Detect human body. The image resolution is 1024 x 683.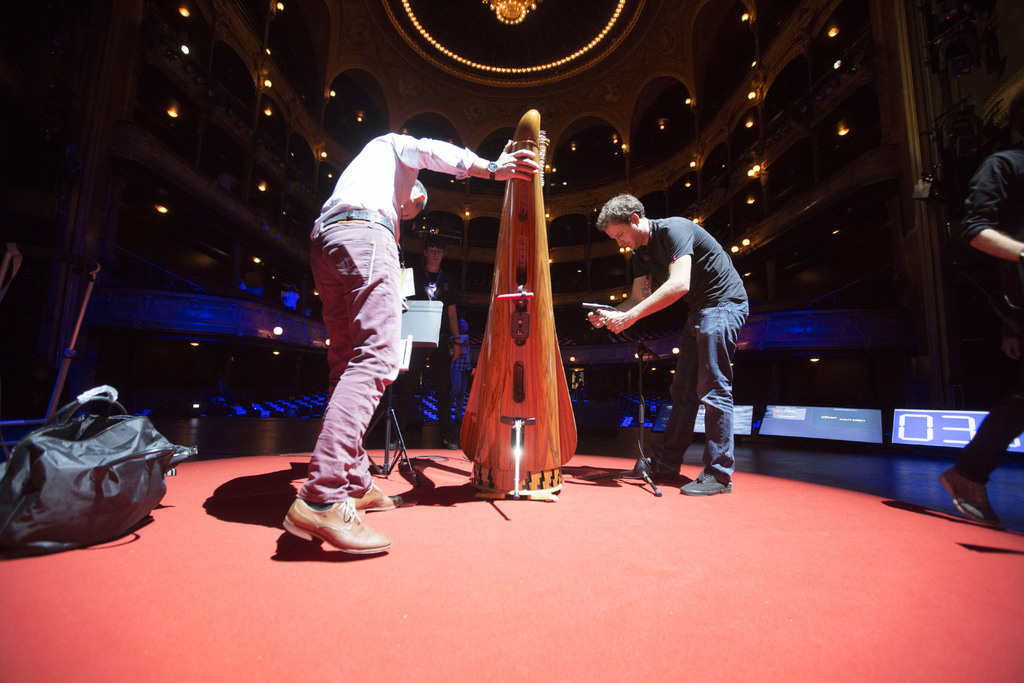
Rect(279, 126, 536, 550).
